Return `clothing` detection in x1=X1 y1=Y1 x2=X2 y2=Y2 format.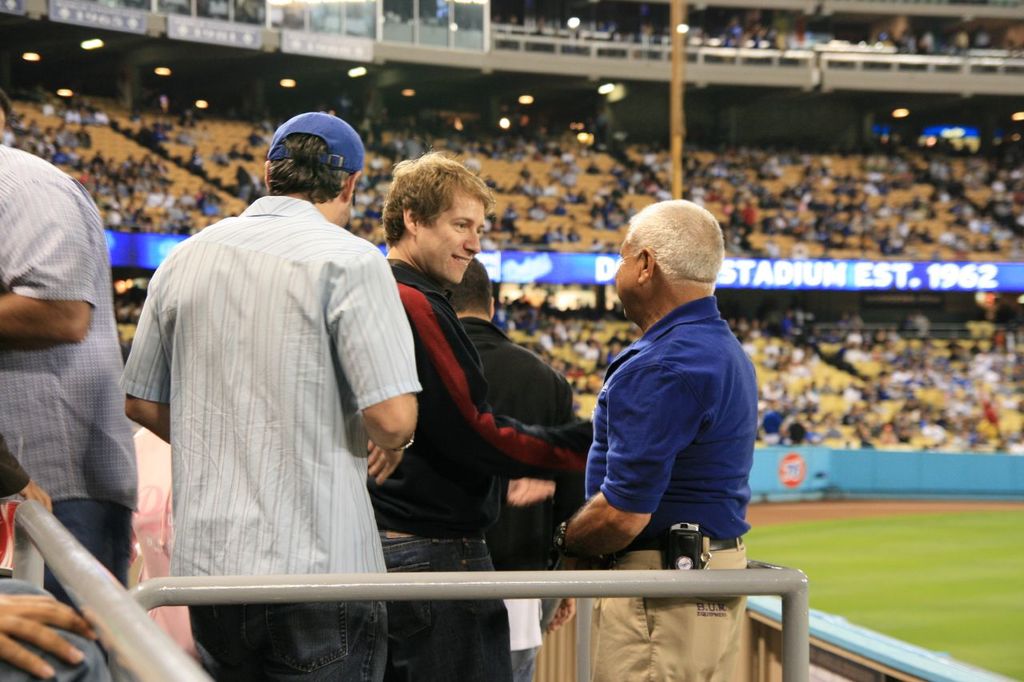
x1=0 y1=142 x2=144 y2=618.
